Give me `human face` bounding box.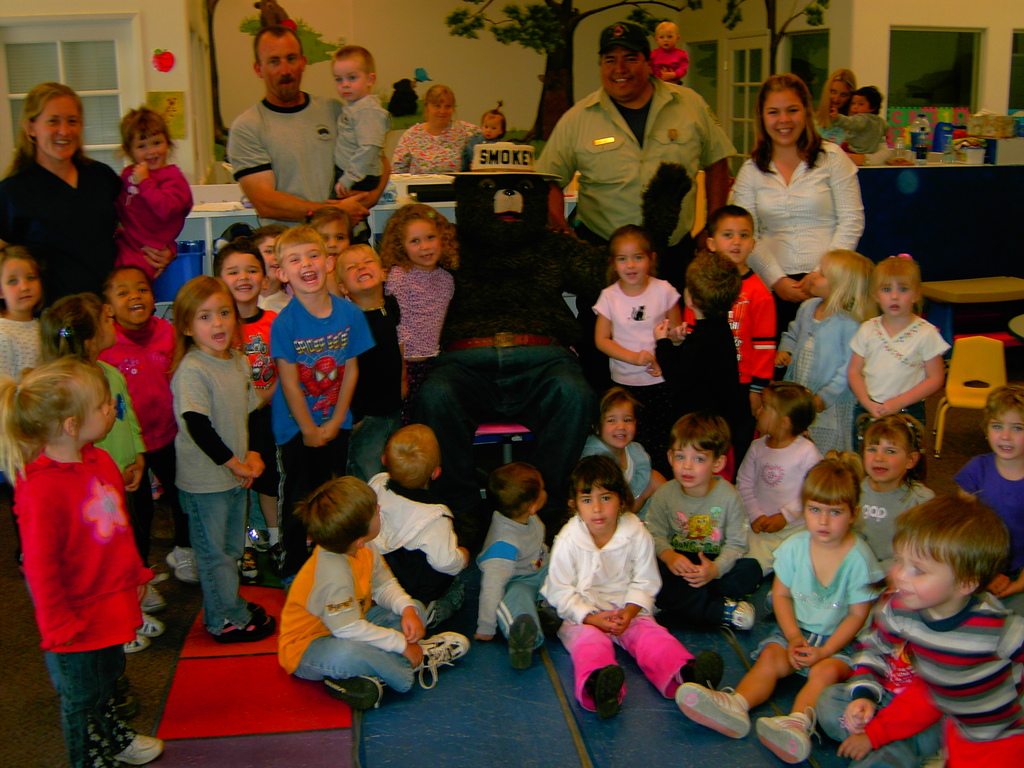
x1=575, y1=479, x2=620, y2=535.
